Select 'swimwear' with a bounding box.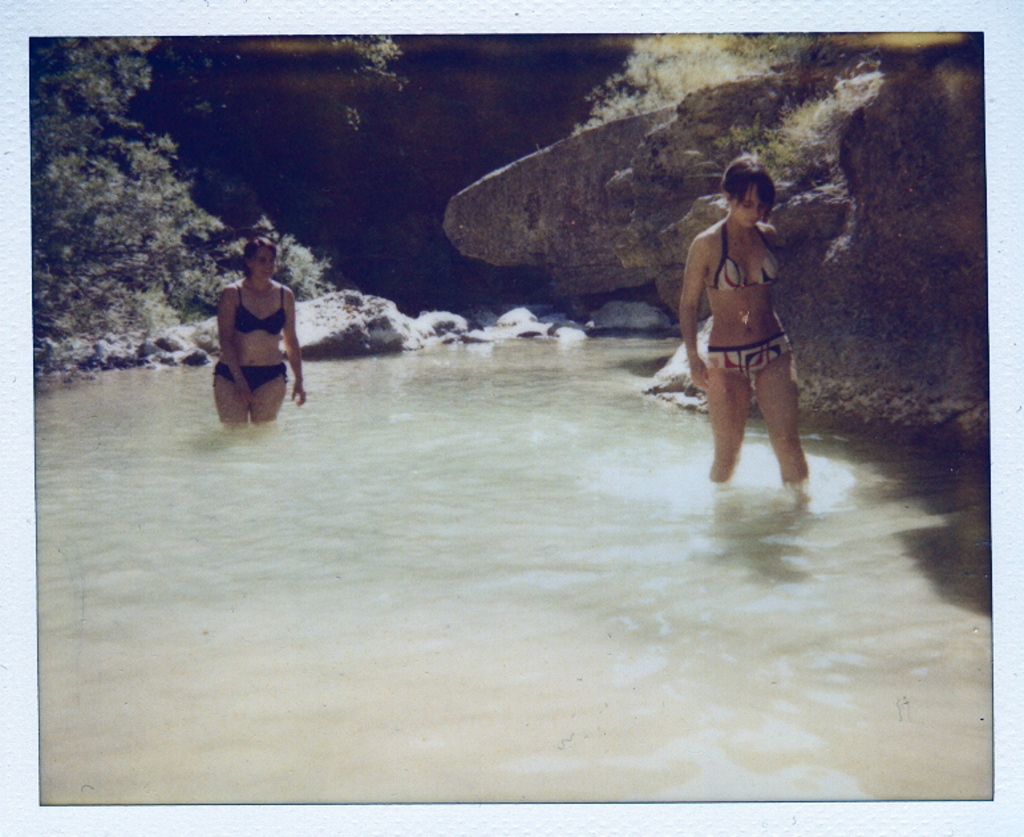
locate(210, 356, 290, 392).
